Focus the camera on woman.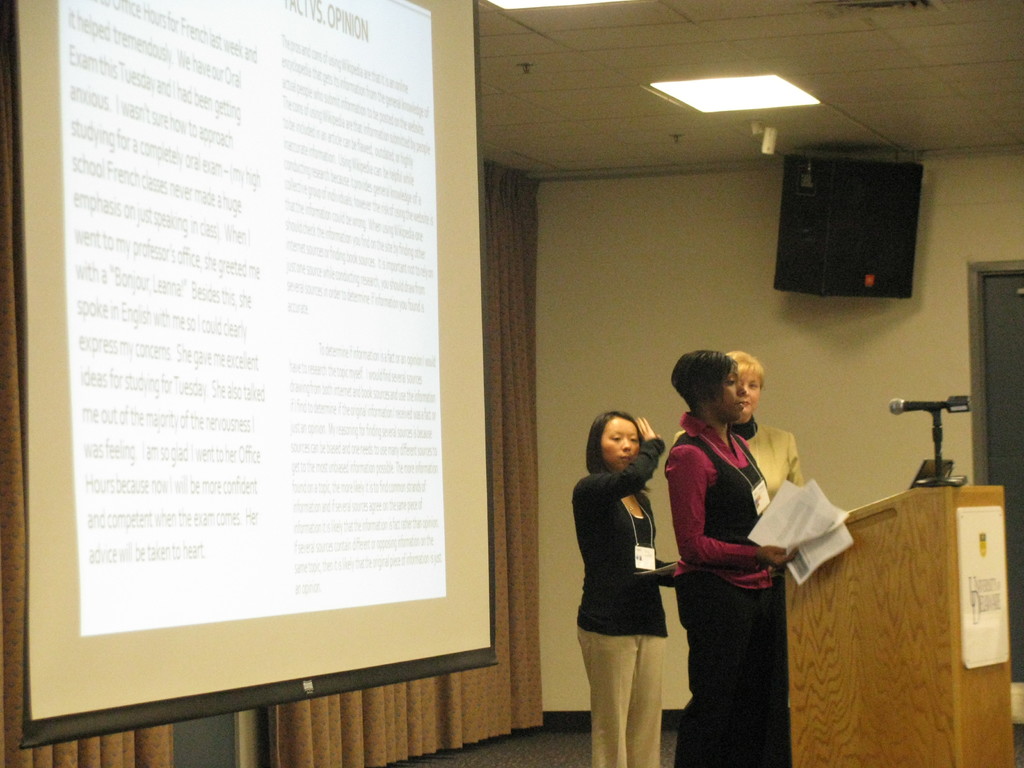
Focus region: {"left": 659, "top": 349, "right": 800, "bottom": 767}.
